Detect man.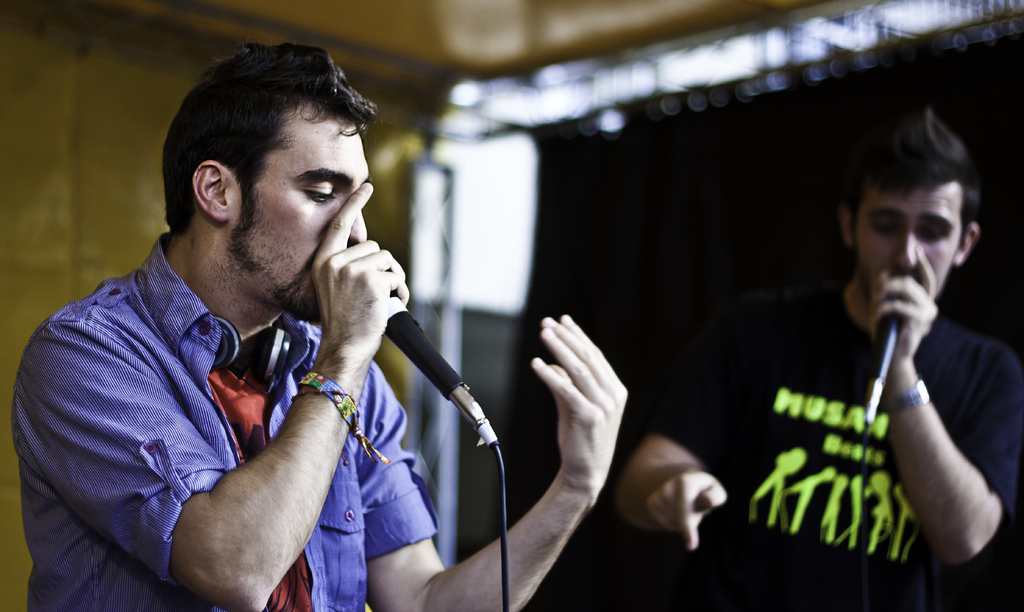
Detected at 13 36 633 611.
